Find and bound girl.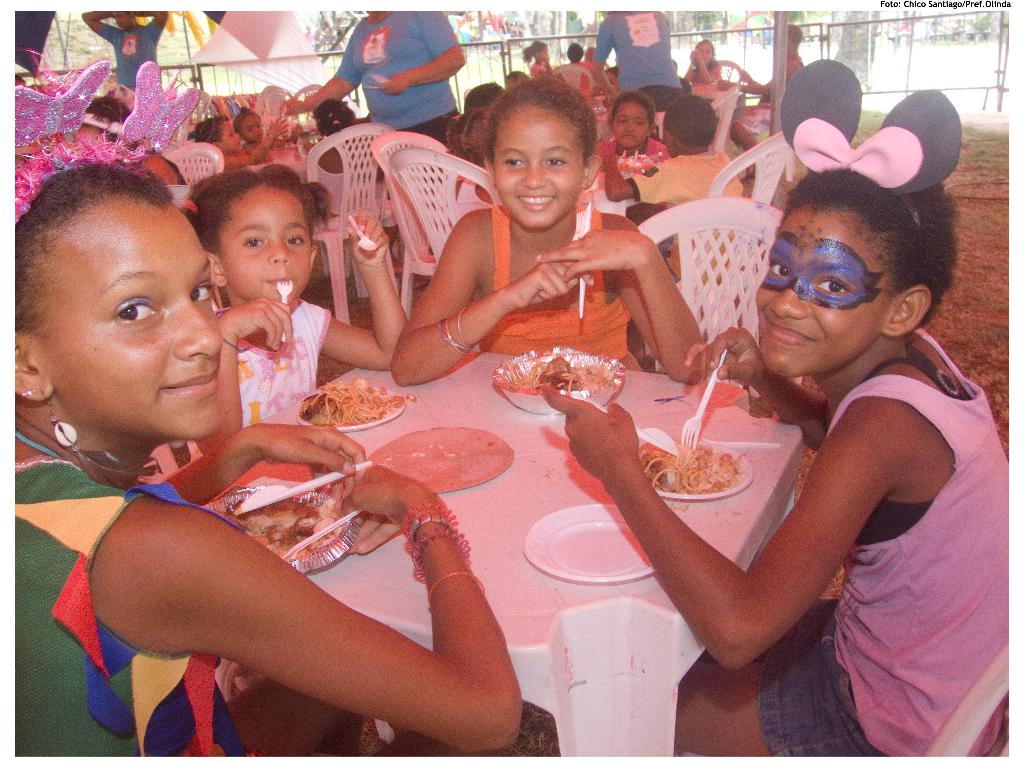
Bound: [x1=189, y1=168, x2=408, y2=458].
